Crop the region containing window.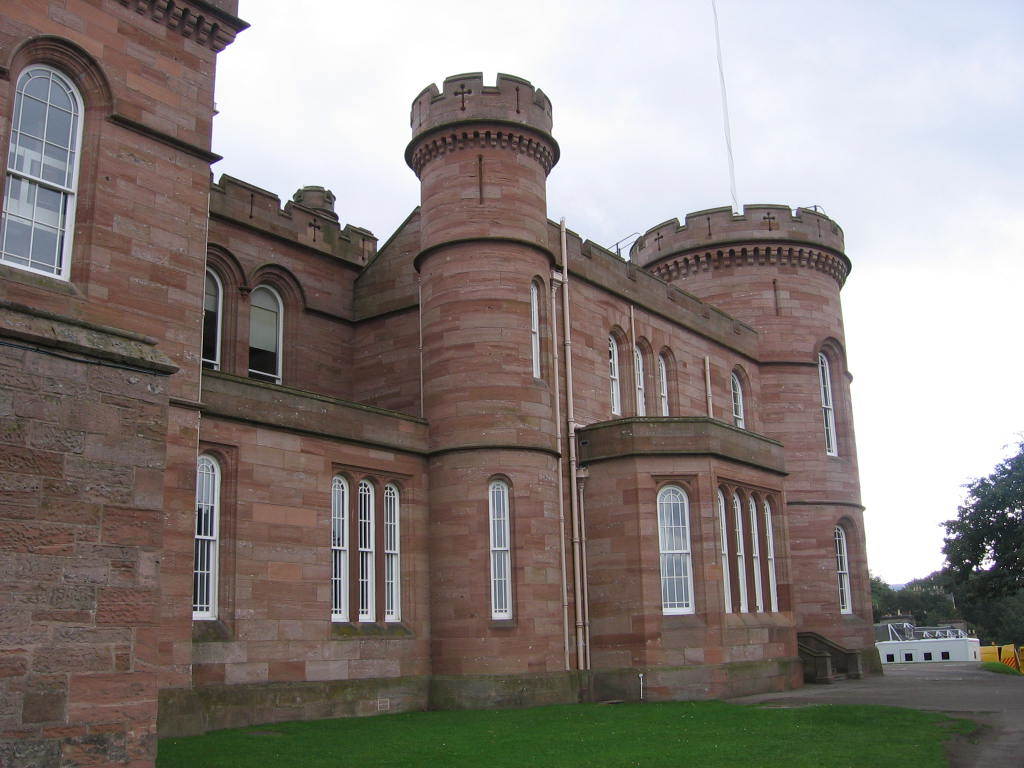
Crop region: BBox(203, 266, 221, 374).
